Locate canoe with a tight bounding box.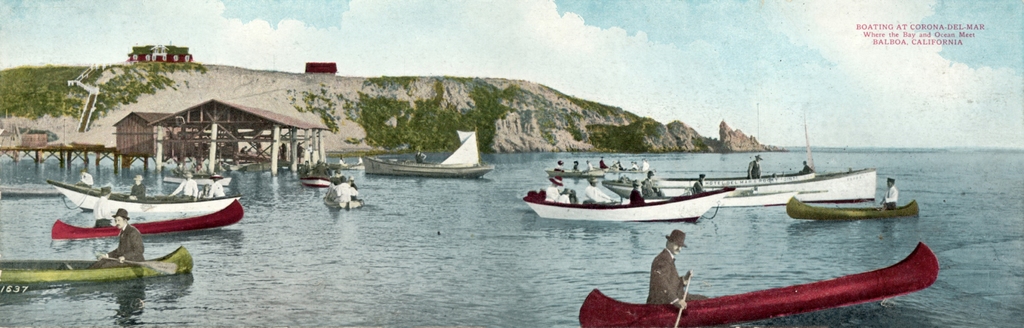
52, 199, 243, 245.
